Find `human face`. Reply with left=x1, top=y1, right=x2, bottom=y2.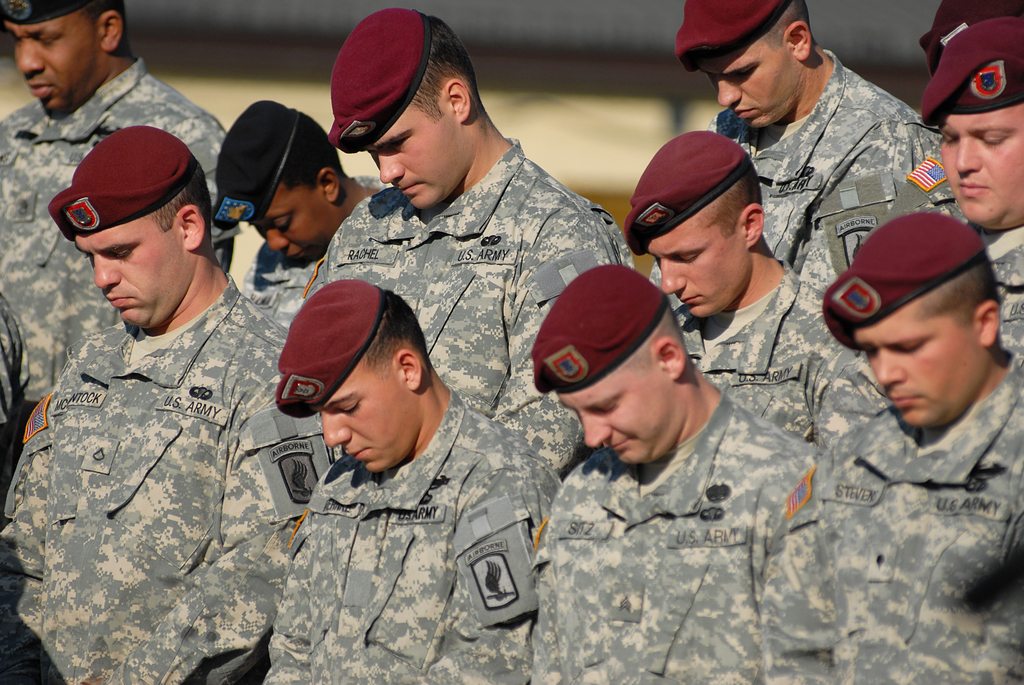
left=698, top=41, right=802, bottom=129.
